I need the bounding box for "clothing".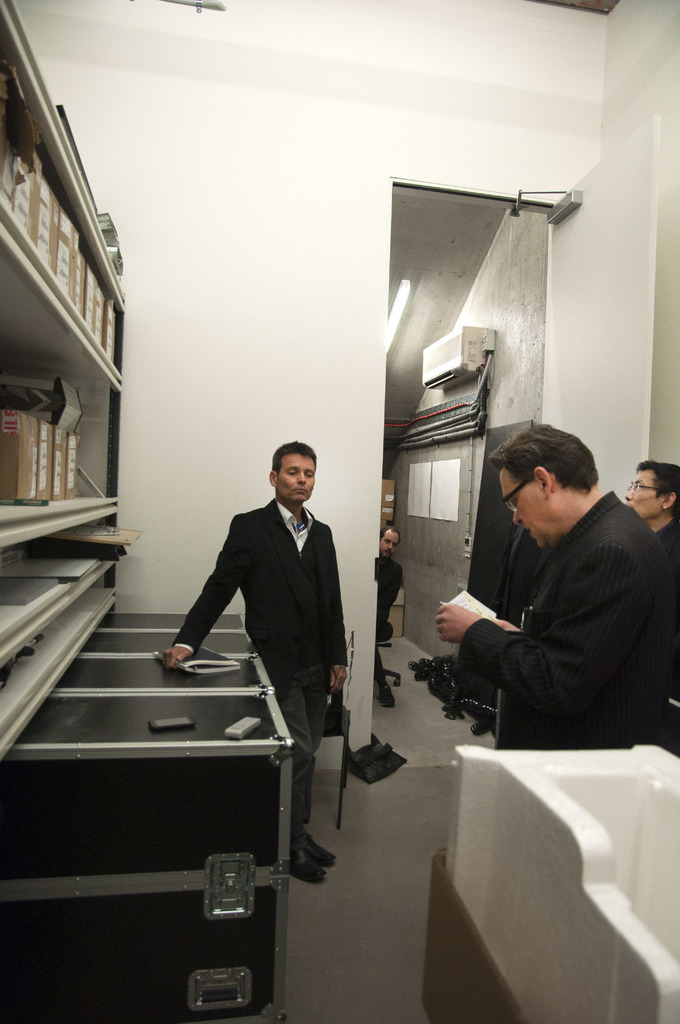
Here it is: 174:500:347:834.
